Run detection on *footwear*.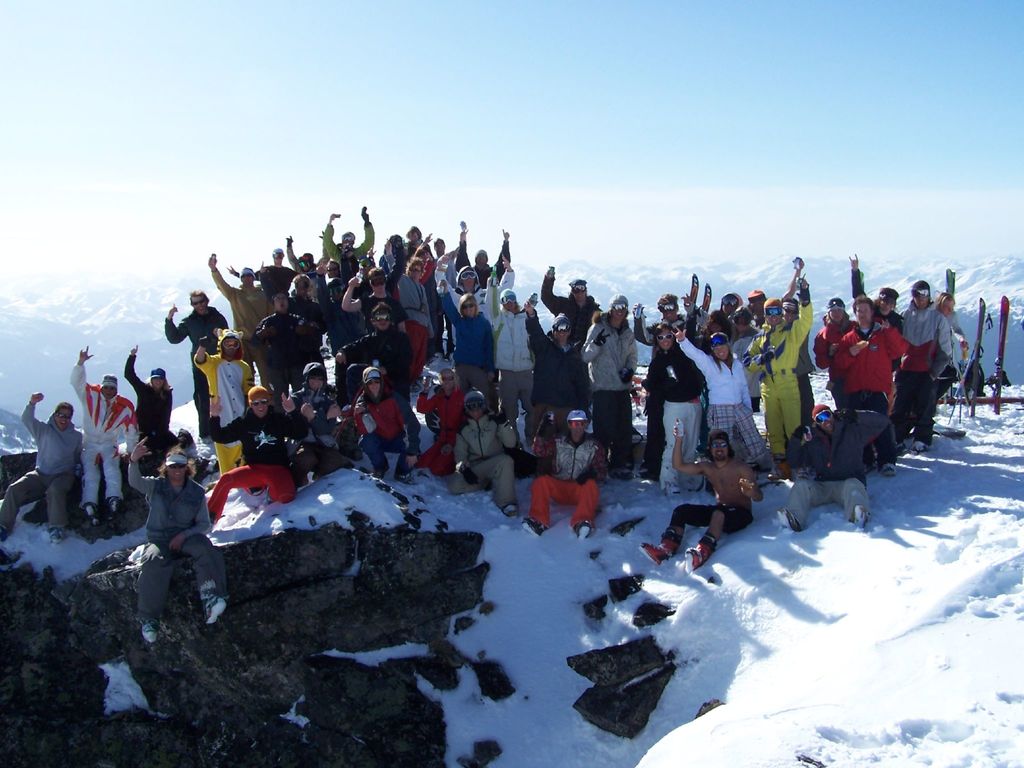
Result: {"x1": 679, "y1": 547, "x2": 707, "y2": 572}.
